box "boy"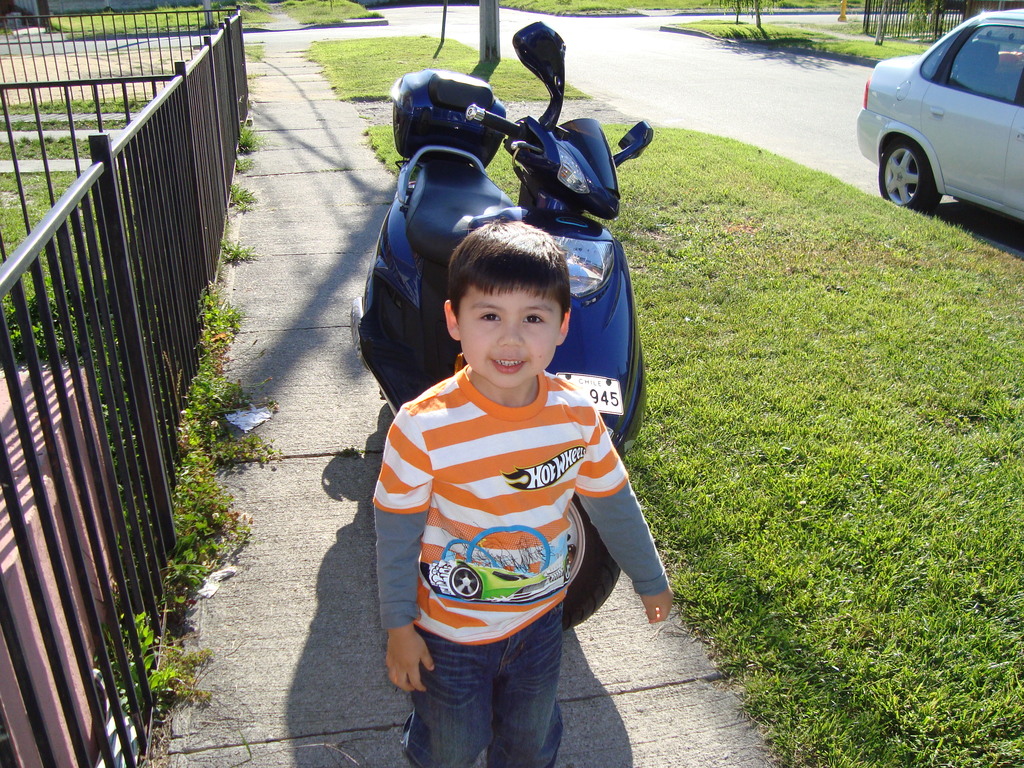
(355, 223, 641, 760)
